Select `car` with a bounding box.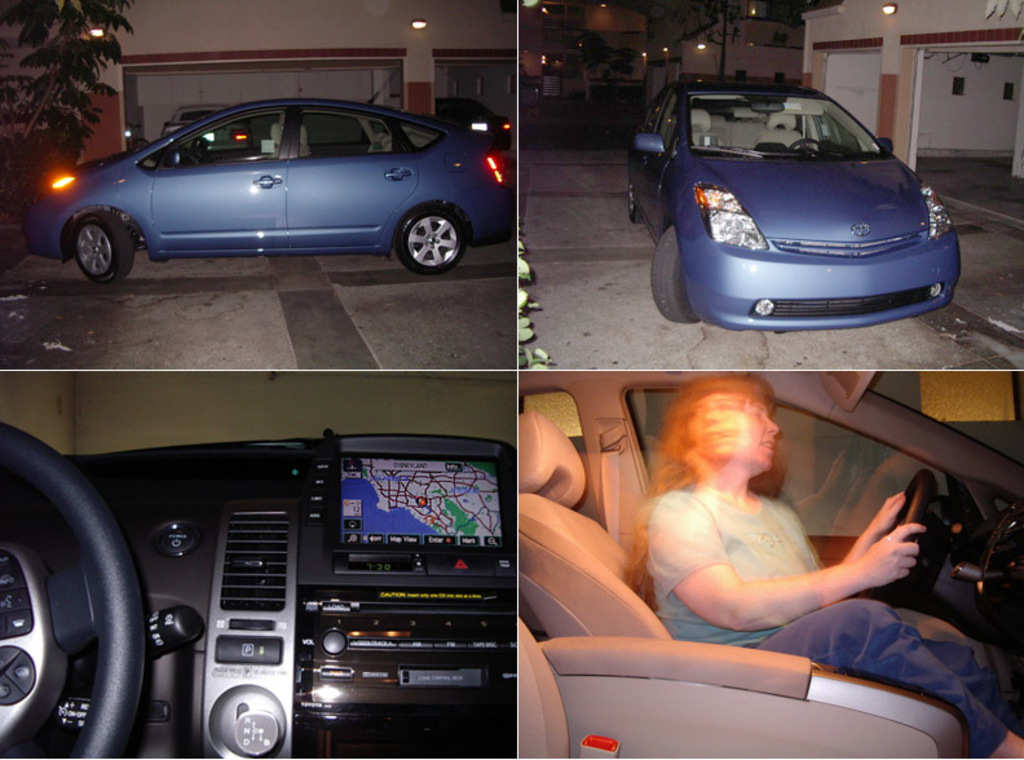
crop(518, 370, 1023, 759).
